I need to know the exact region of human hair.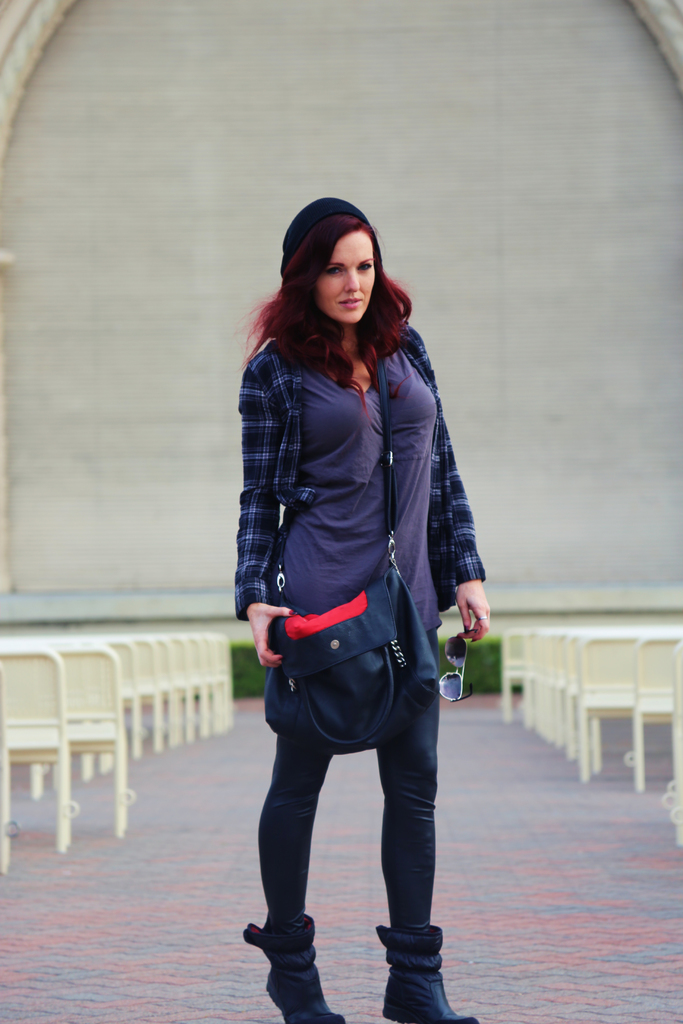
Region: bbox(262, 200, 403, 399).
